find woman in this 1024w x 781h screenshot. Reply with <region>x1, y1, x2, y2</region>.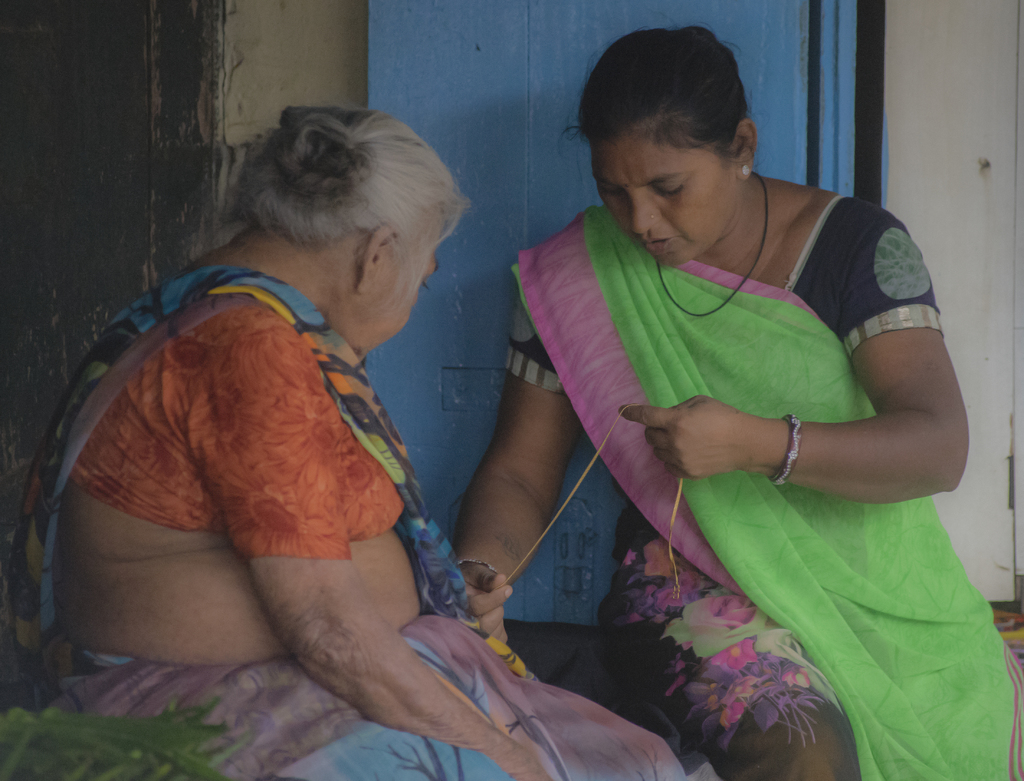
<region>456, 27, 1022, 778</region>.
